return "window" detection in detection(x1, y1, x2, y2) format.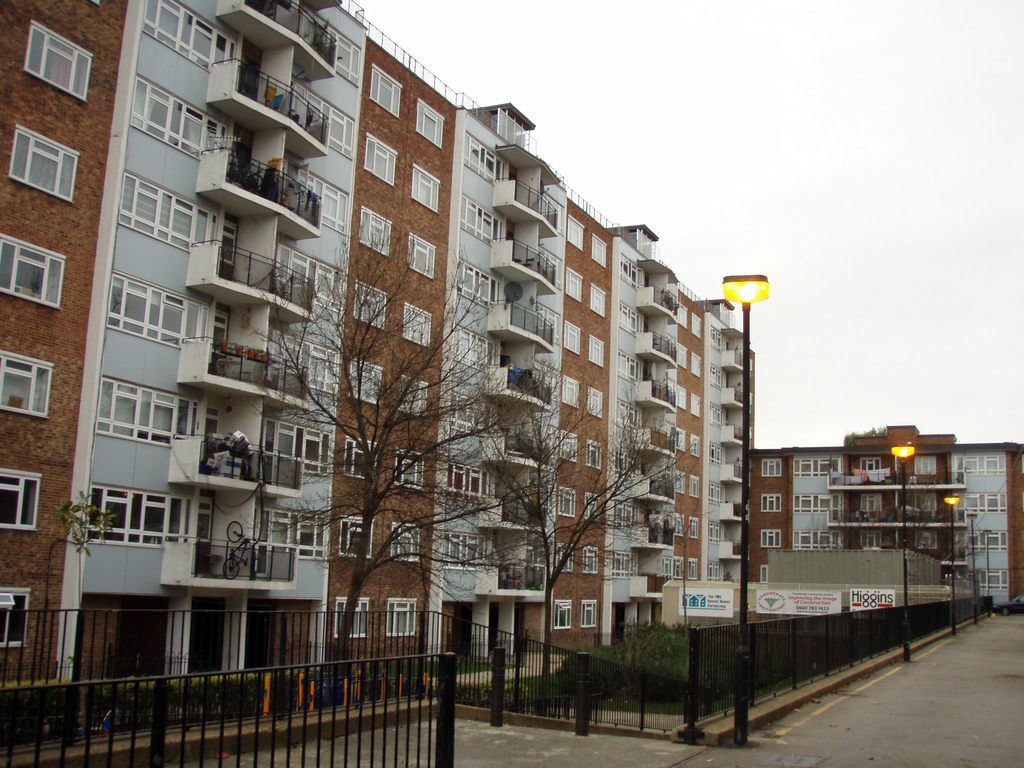
detection(564, 264, 585, 303).
